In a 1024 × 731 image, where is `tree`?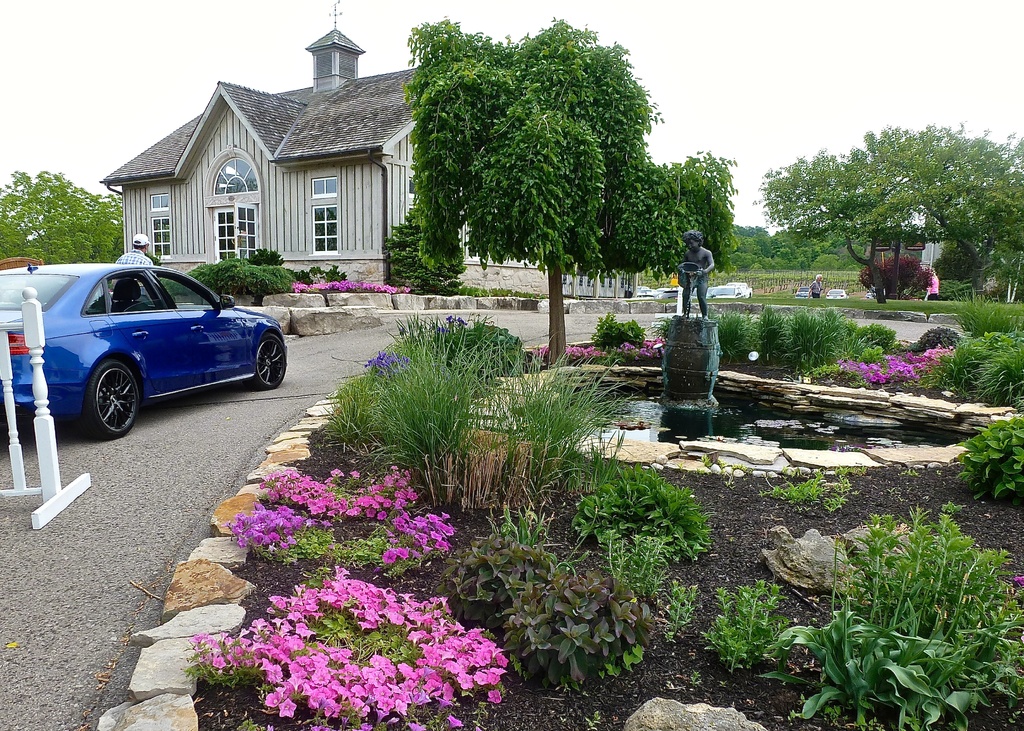
375/11/690/328.
